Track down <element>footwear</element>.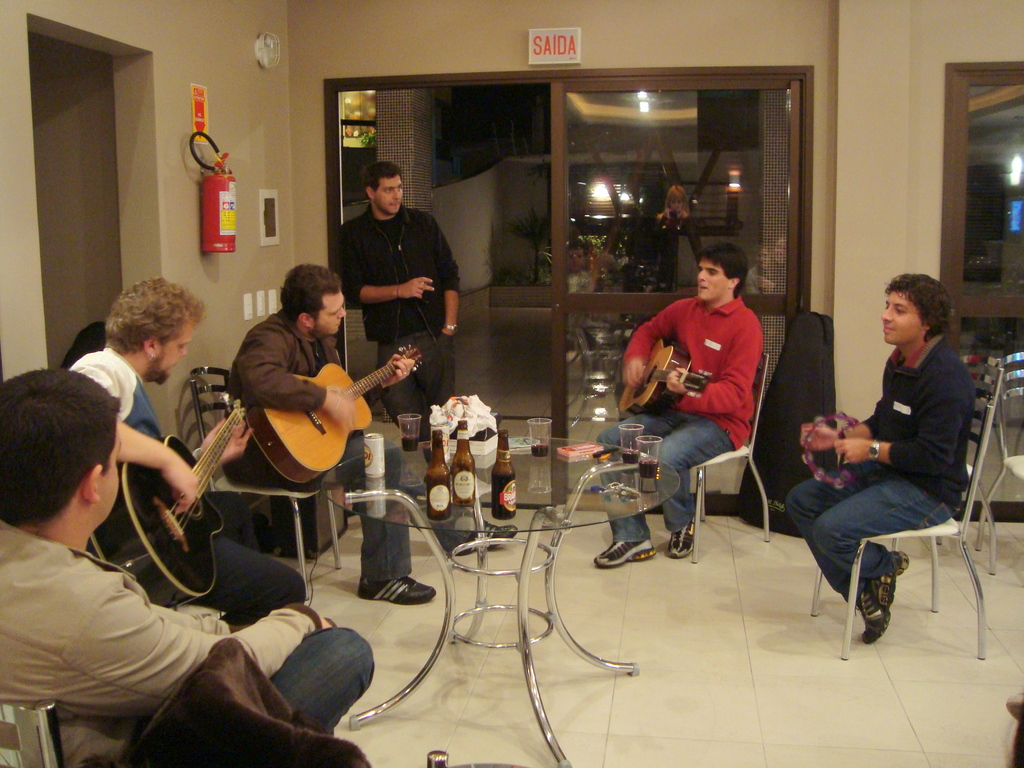
Tracked to [x1=595, y1=543, x2=657, y2=568].
